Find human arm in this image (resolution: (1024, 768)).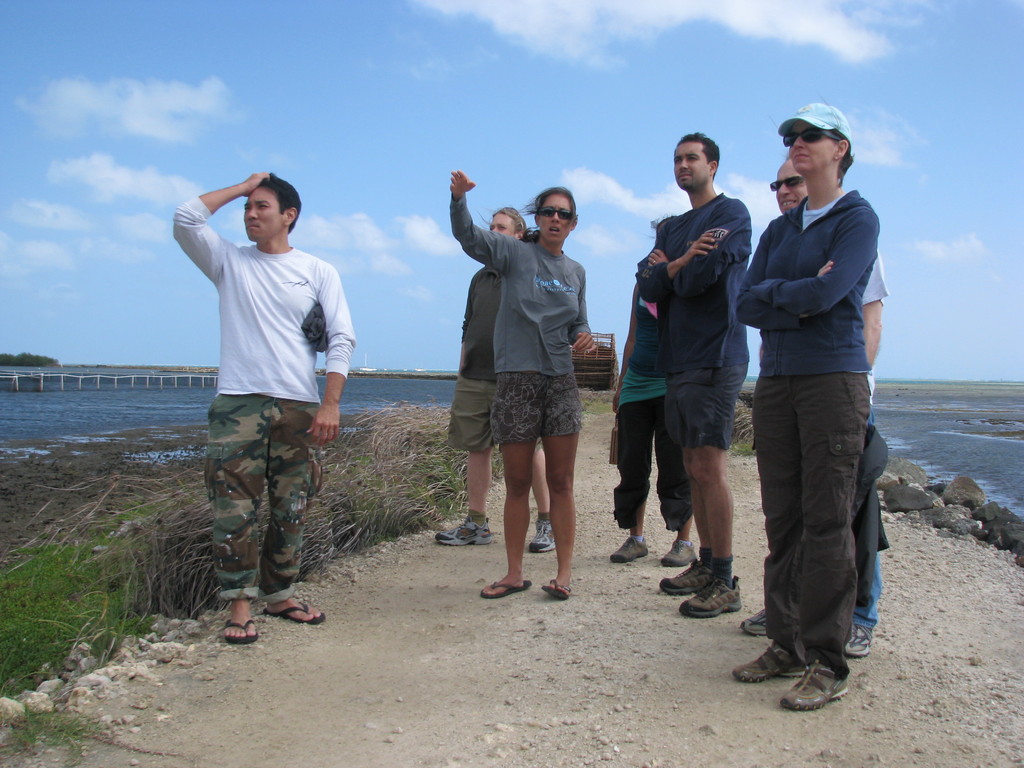
[559, 257, 602, 358].
